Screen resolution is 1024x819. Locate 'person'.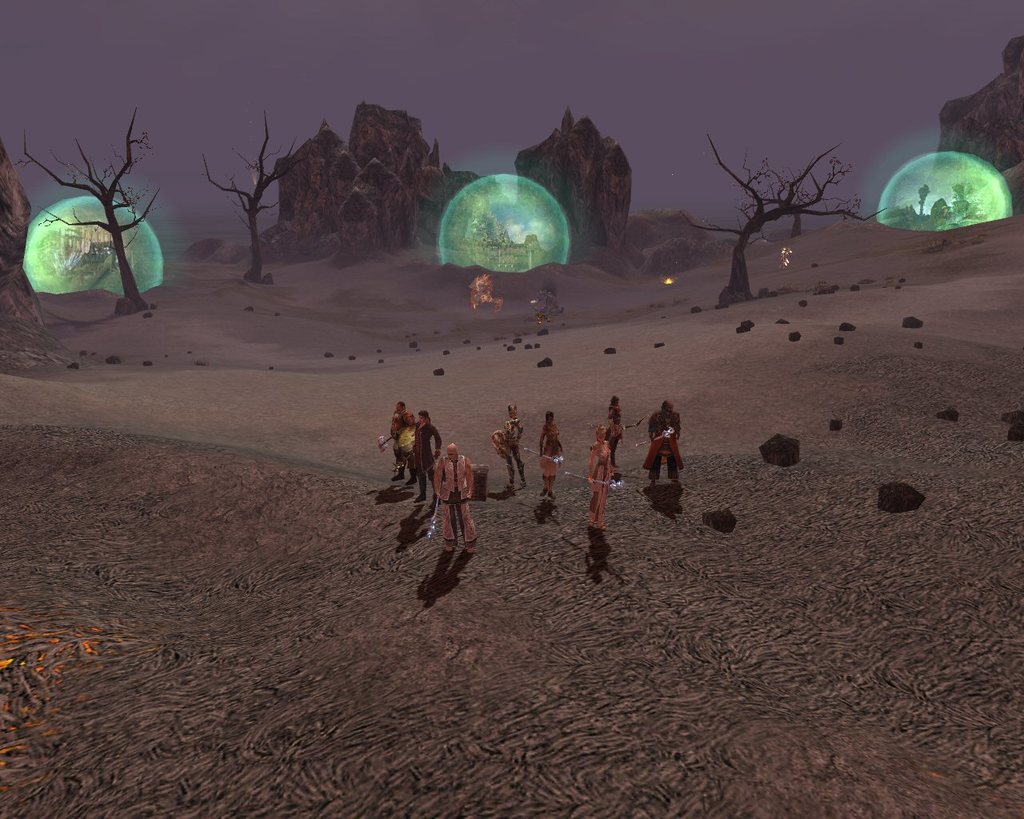
539,413,563,497.
